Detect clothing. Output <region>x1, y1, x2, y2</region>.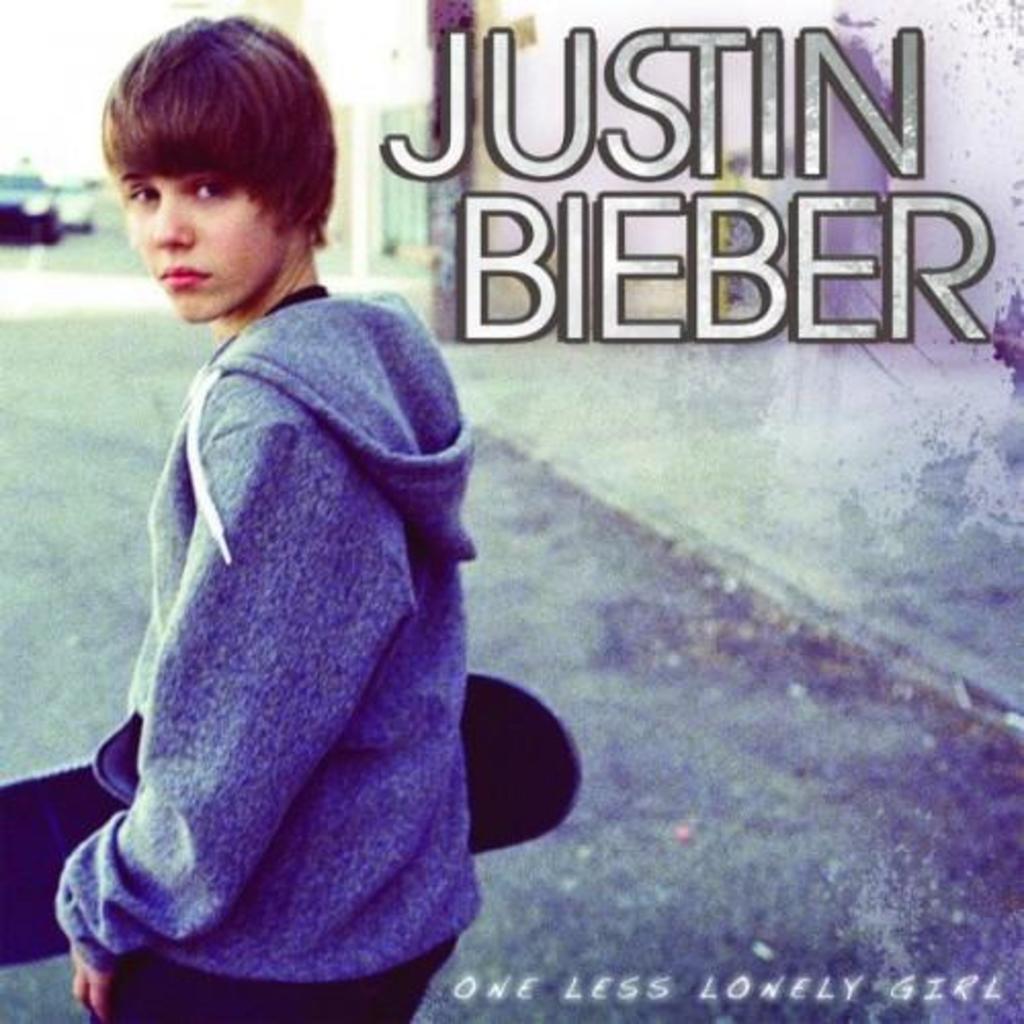
<region>55, 276, 481, 1022</region>.
